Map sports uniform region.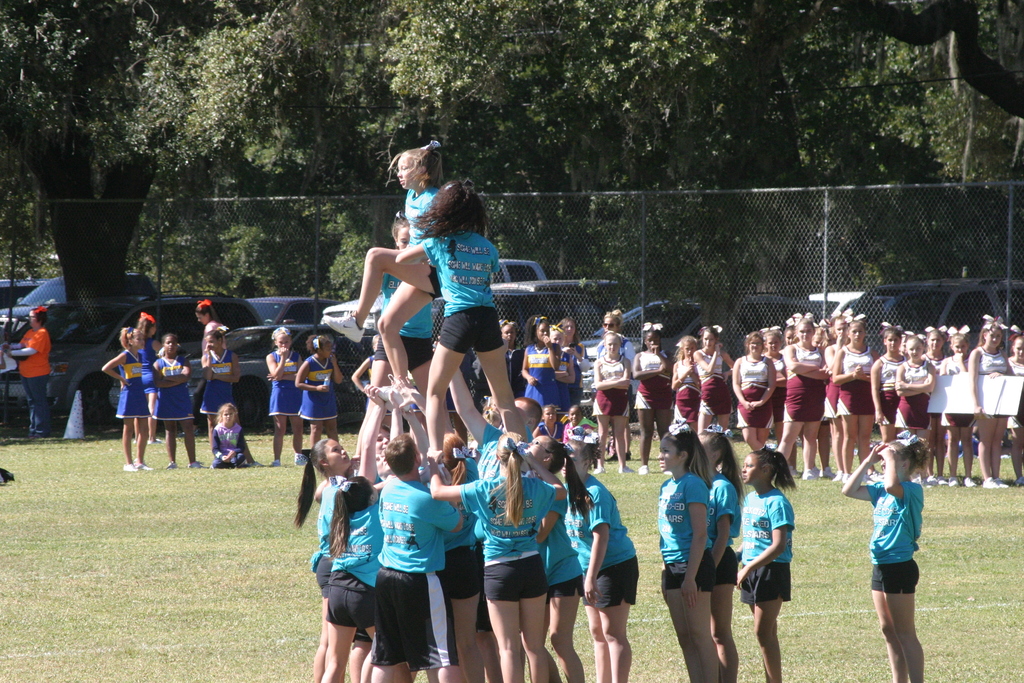
Mapped to x1=299 y1=357 x2=337 y2=425.
